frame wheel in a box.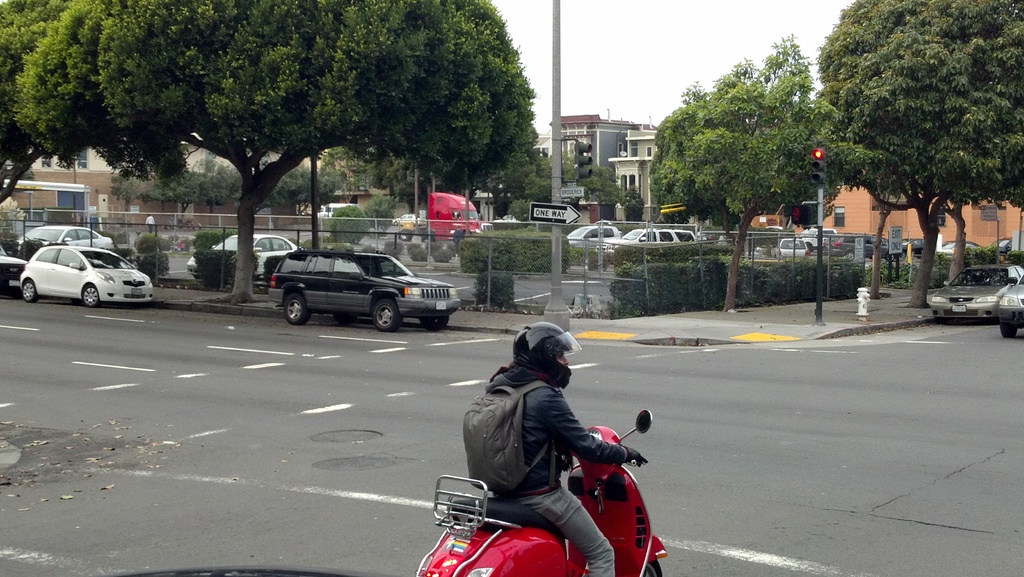
BBox(420, 316, 450, 333).
